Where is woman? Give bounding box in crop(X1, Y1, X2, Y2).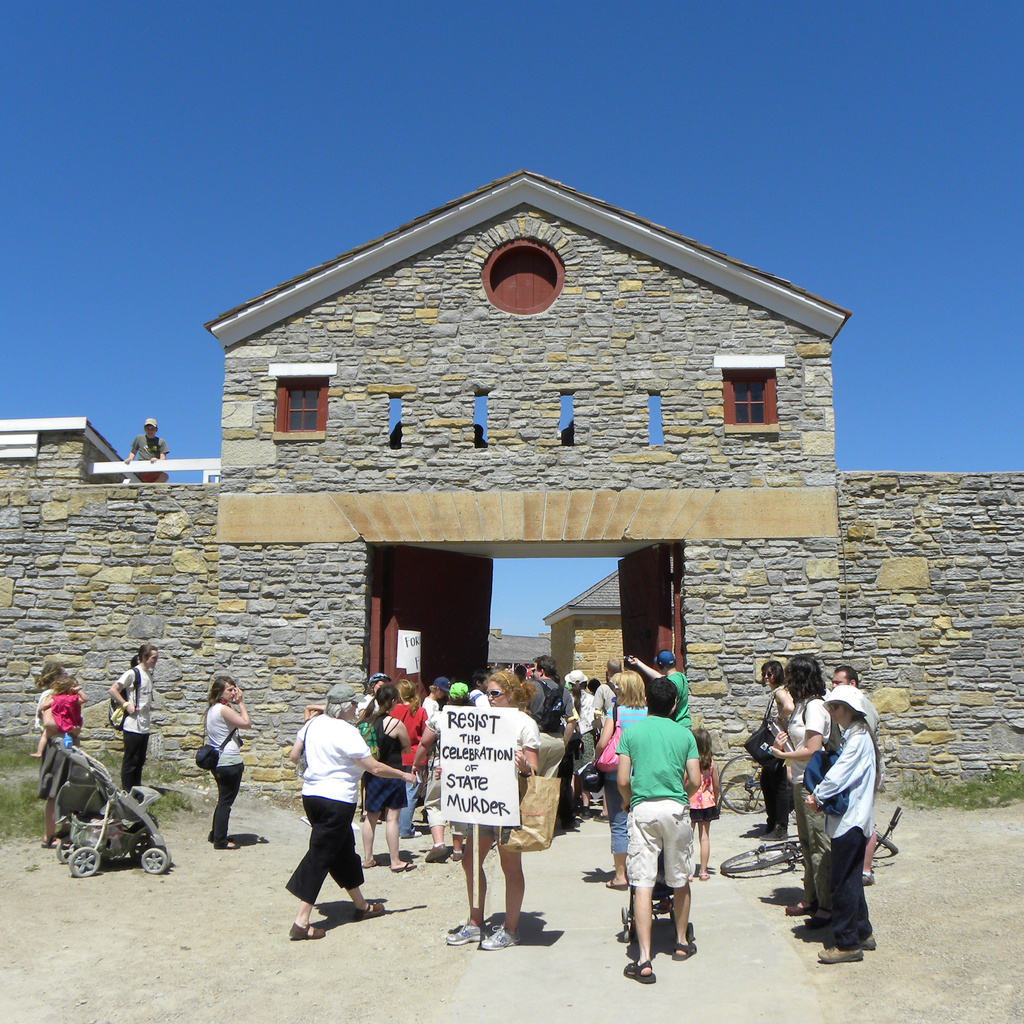
crop(589, 668, 665, 884).
